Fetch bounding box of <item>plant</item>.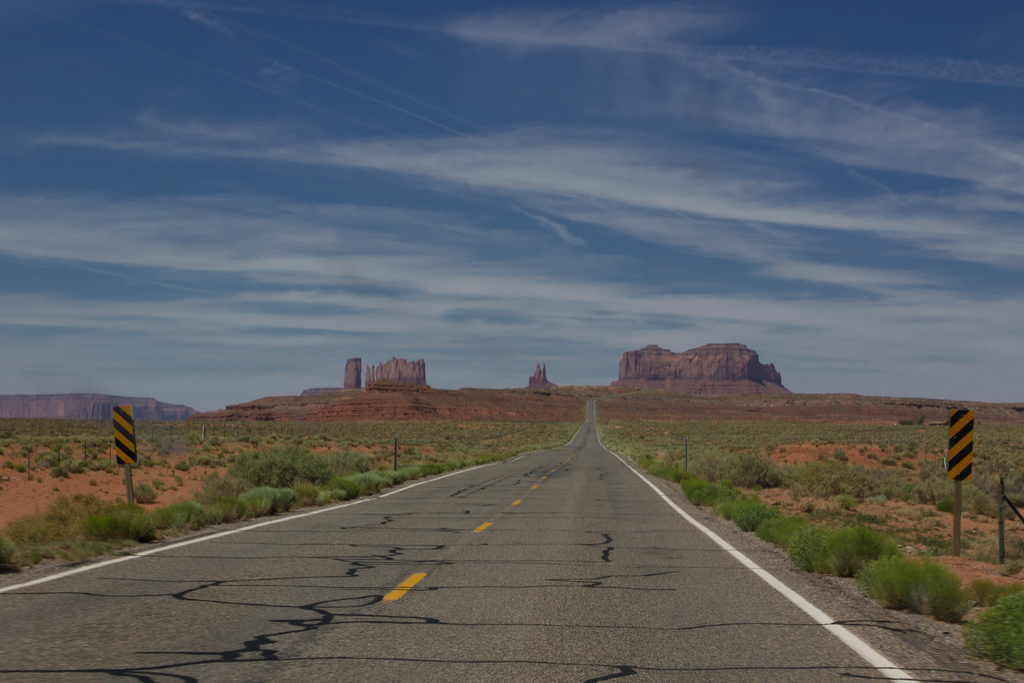
Bbox: left=155, top=500, right=203, bottom=527.
